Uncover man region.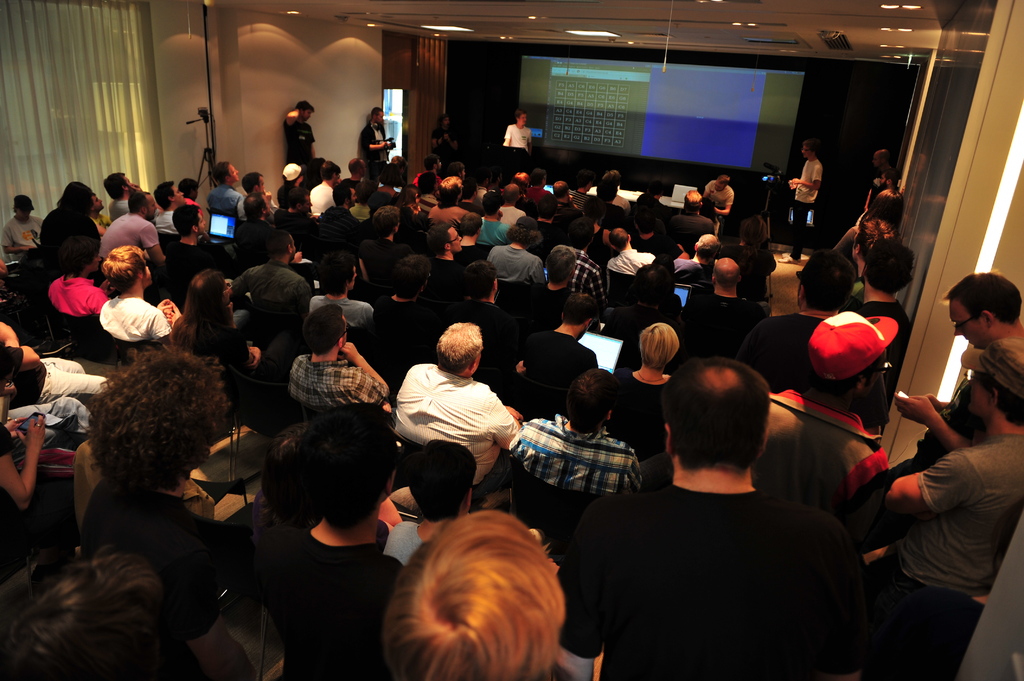
Uncovered: left=385, top=435, right=502, bottom=562.
